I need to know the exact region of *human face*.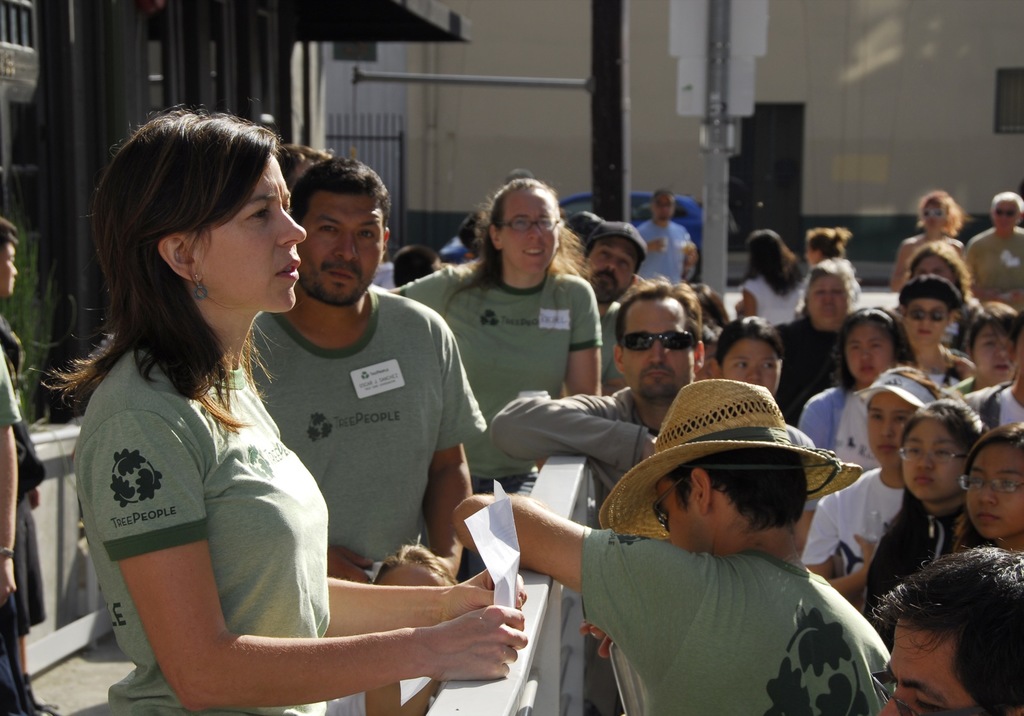
Region: <region>657, 476, 698, 555</region>.
